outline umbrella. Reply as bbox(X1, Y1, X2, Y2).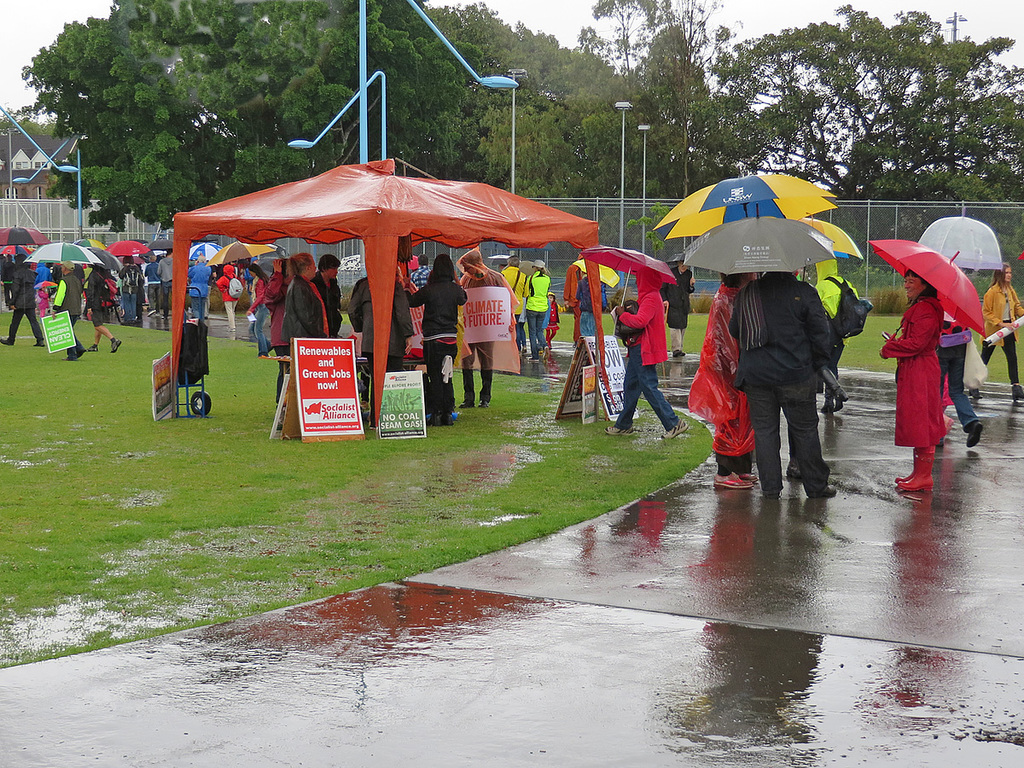
bbox(22, 241, 101, 268).
